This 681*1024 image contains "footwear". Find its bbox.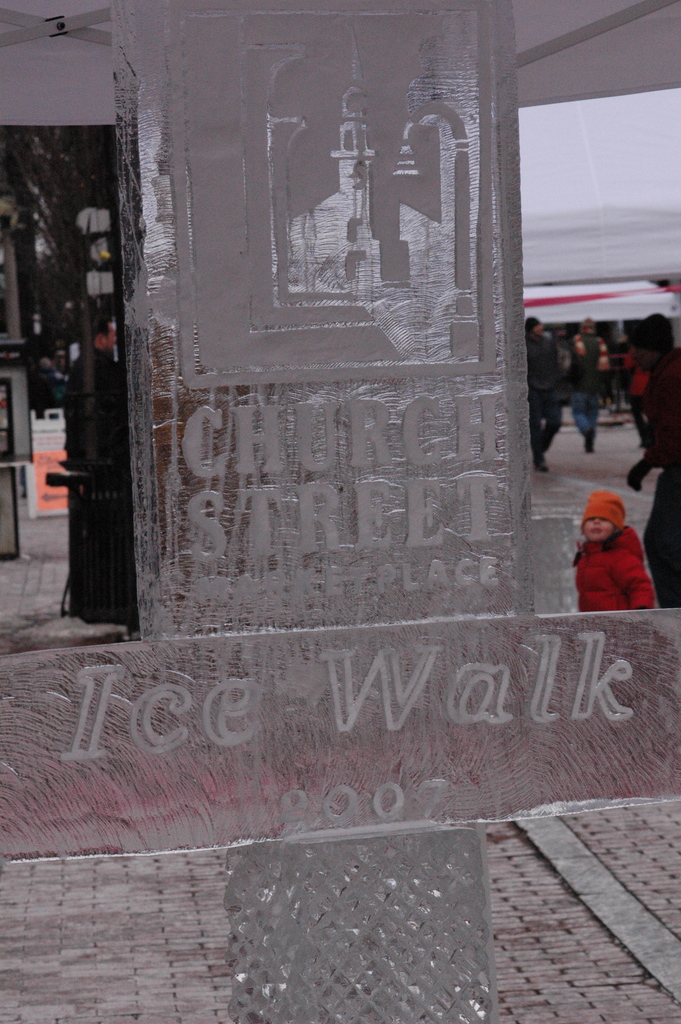
{"left": 586, "top": 433, "right": 593, "bottom": 452}.
